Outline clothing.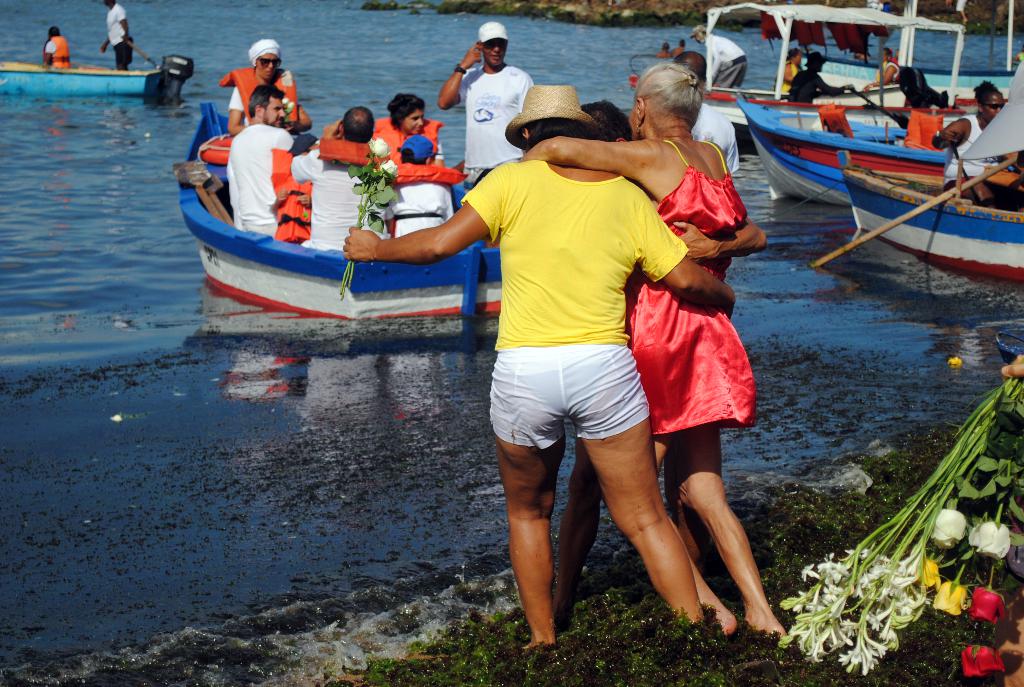
Outline: rect(789, 67, 840, 100).
